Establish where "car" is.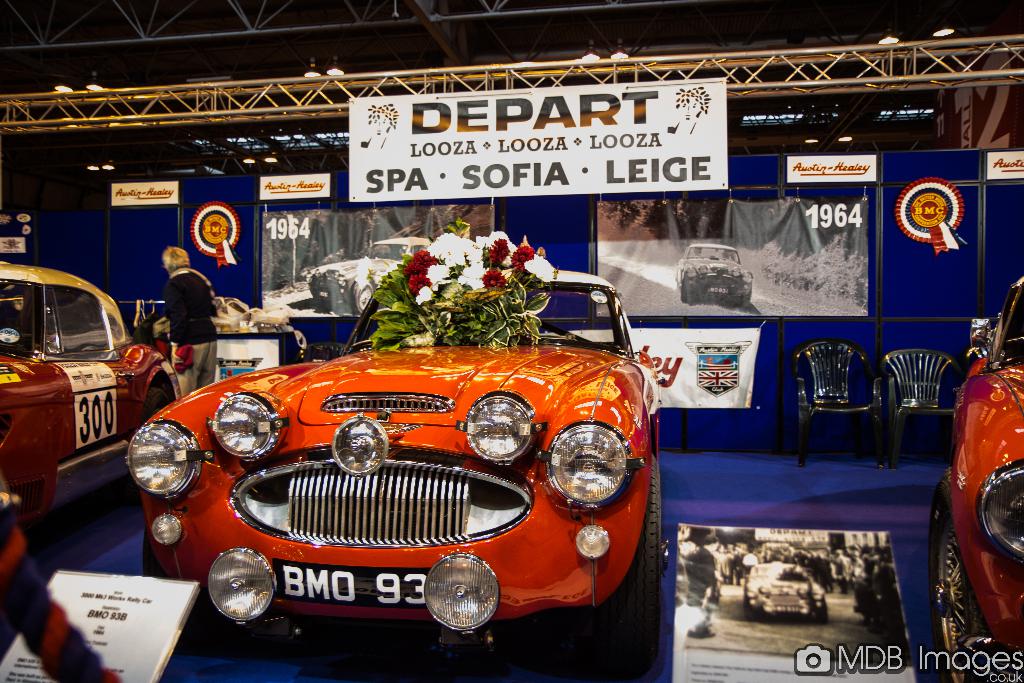
Established at (0, 260, 188, 552).
